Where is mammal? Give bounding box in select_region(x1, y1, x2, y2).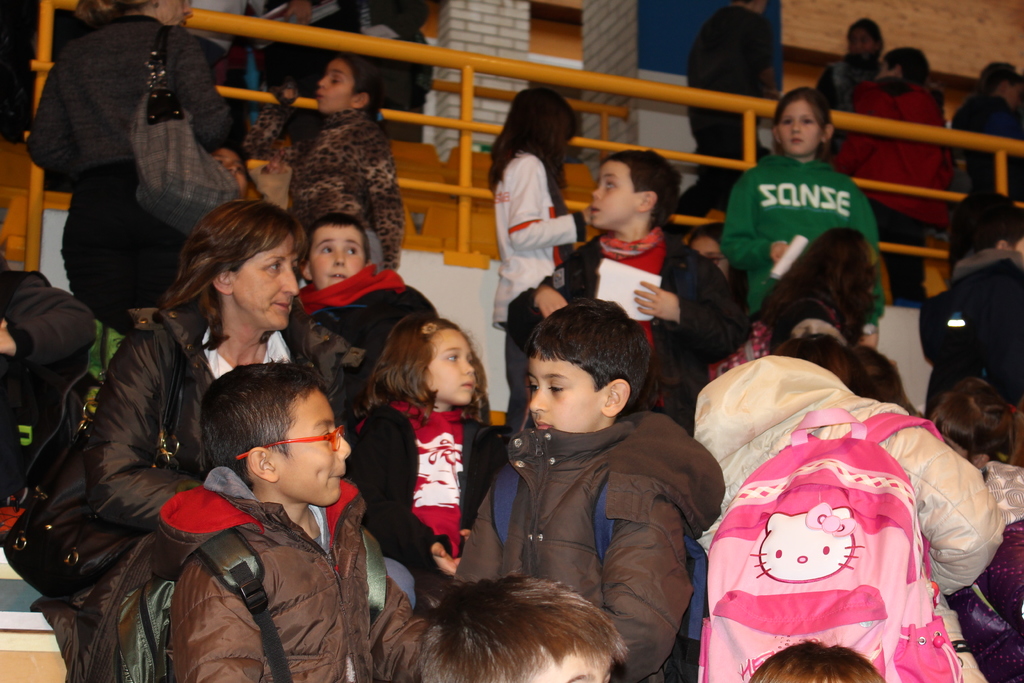
select_region(852, 49, 947, 307).
